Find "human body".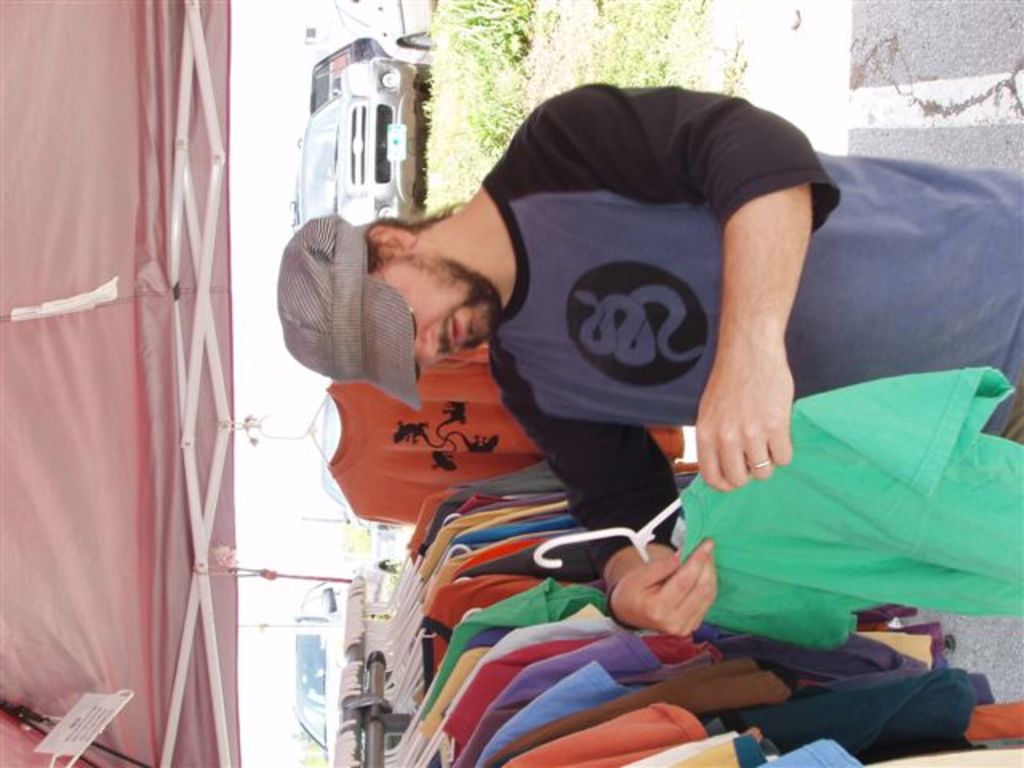
crop(275, 78, 1022, 638).
